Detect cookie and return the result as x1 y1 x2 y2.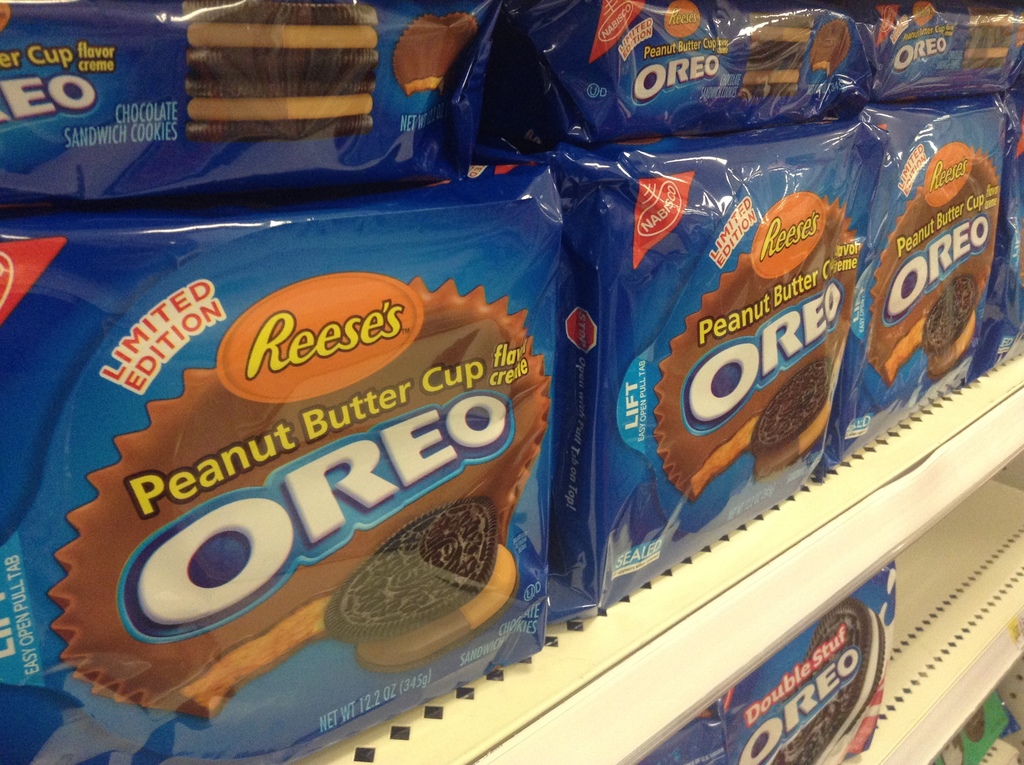
387 7 478 95.
